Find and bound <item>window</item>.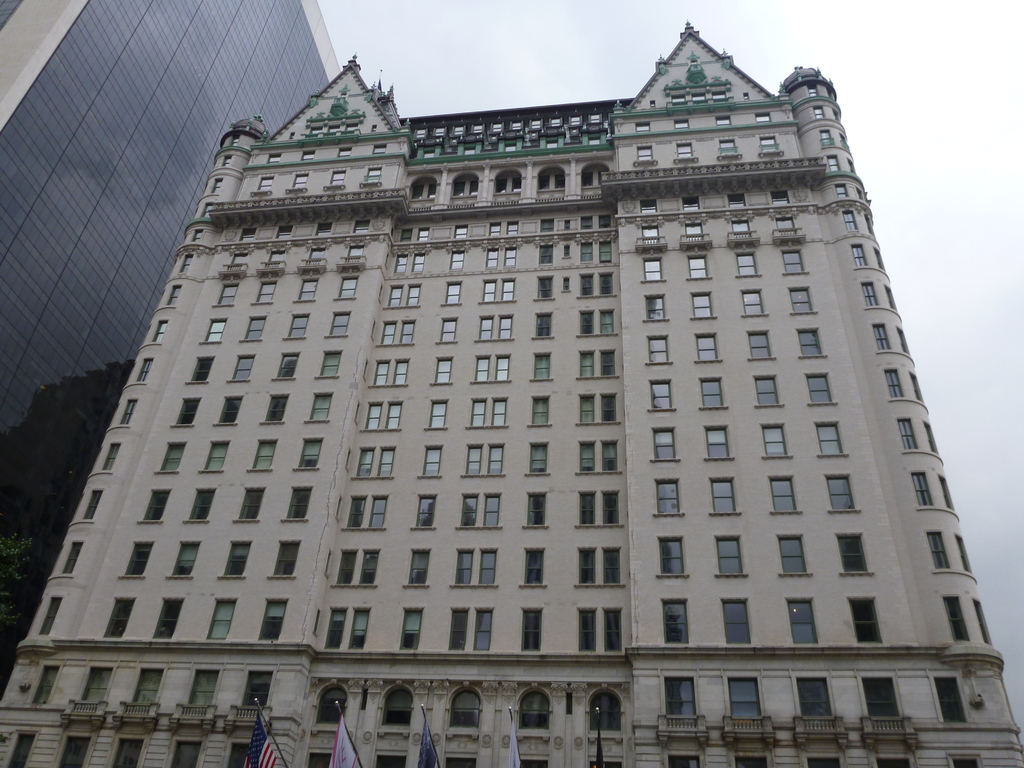
Bound: [476, 492, 508, 529].
